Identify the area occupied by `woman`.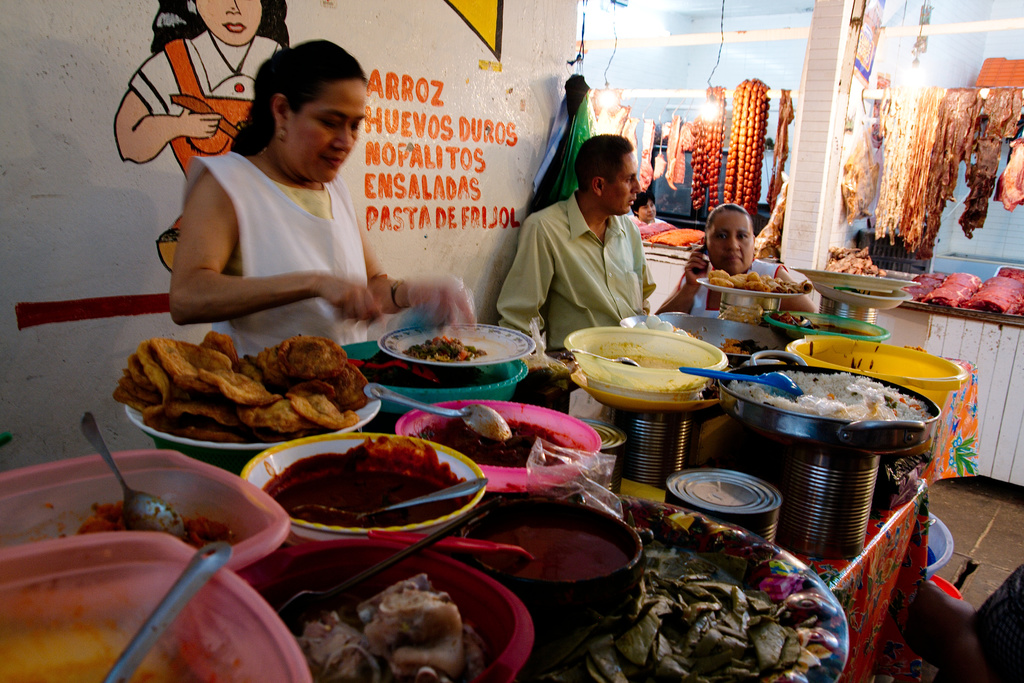
Area: locate(121, 28, 369, 383).
